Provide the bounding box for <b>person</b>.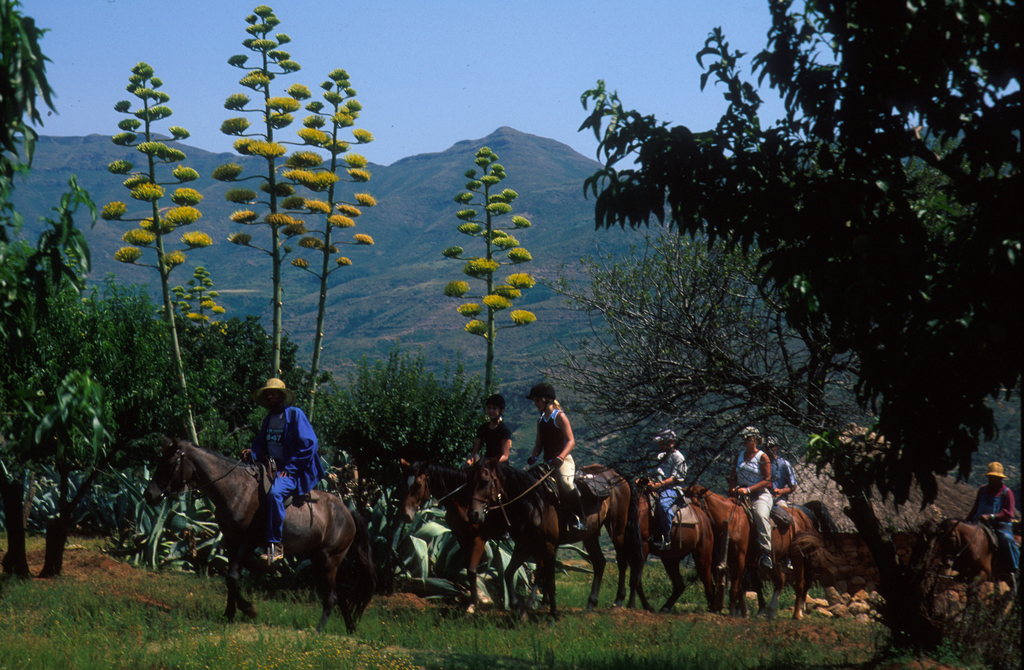
box=[728, 424, 774, 570].
